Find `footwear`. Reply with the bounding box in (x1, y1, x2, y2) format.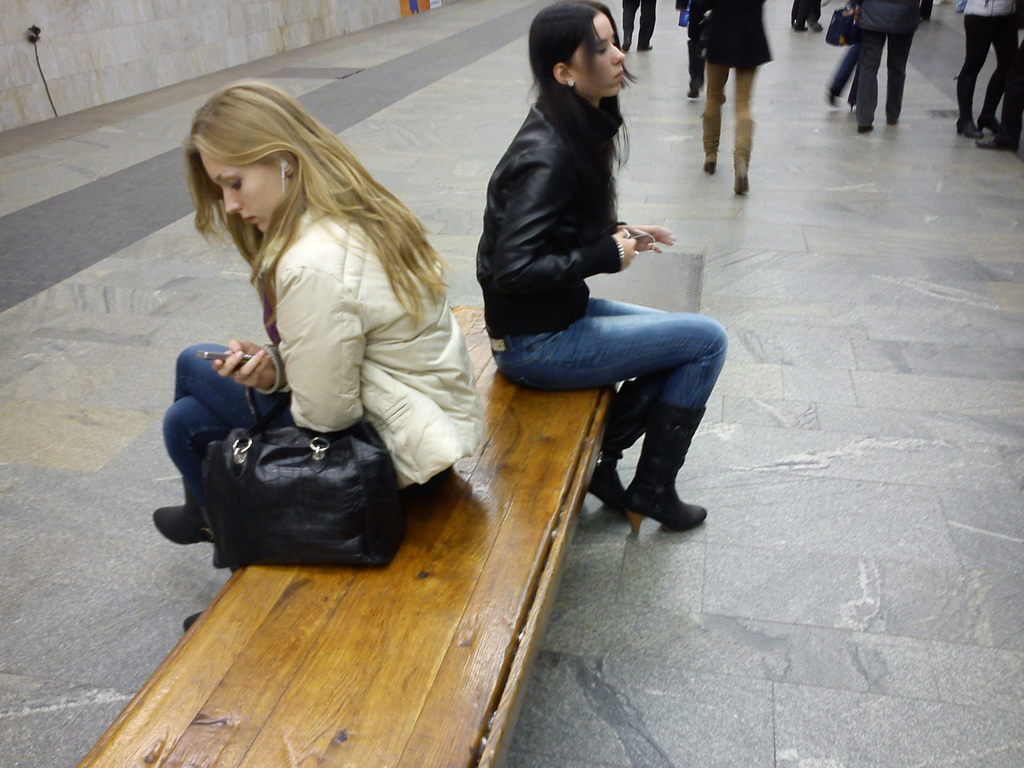
(178, 604, 203, 636).
